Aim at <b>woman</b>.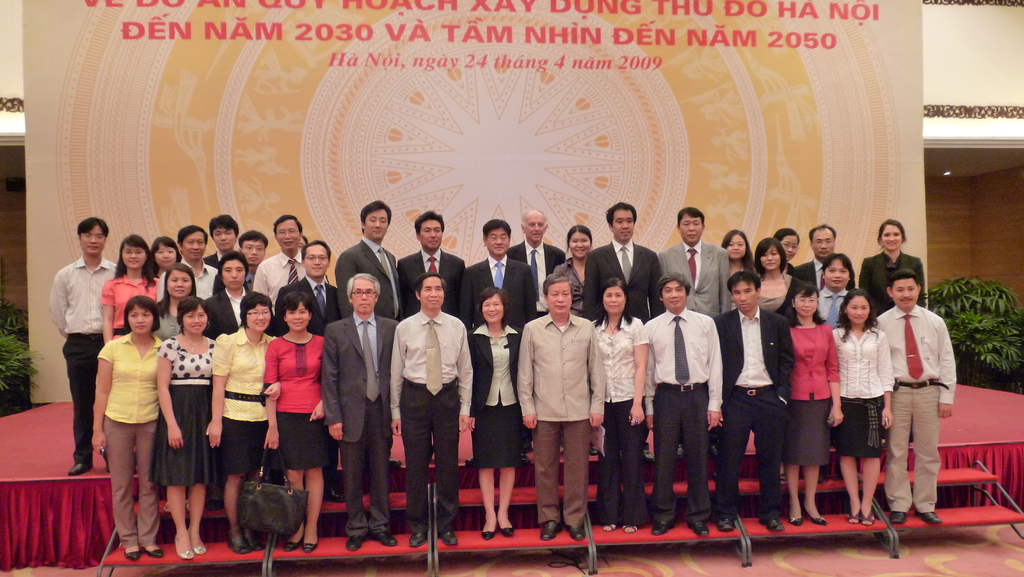
Aimed at locate(775, 225, 801, 277).
